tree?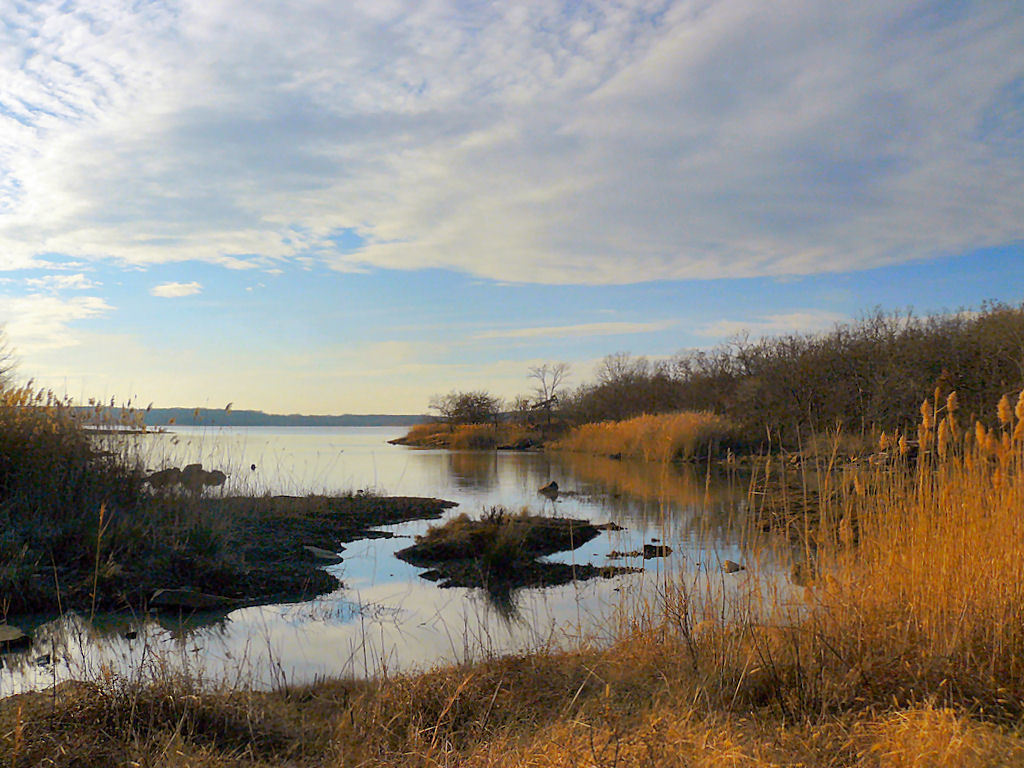
locate(404, 381, 512, 454)
